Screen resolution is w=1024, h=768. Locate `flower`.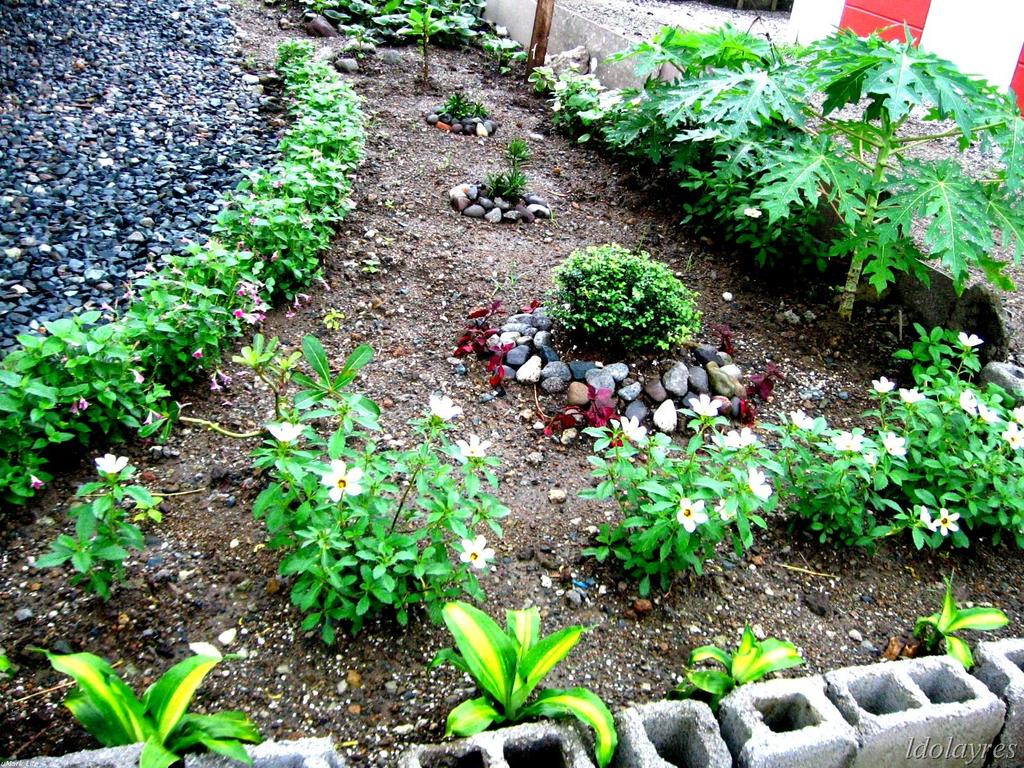
218/367/236/387.
